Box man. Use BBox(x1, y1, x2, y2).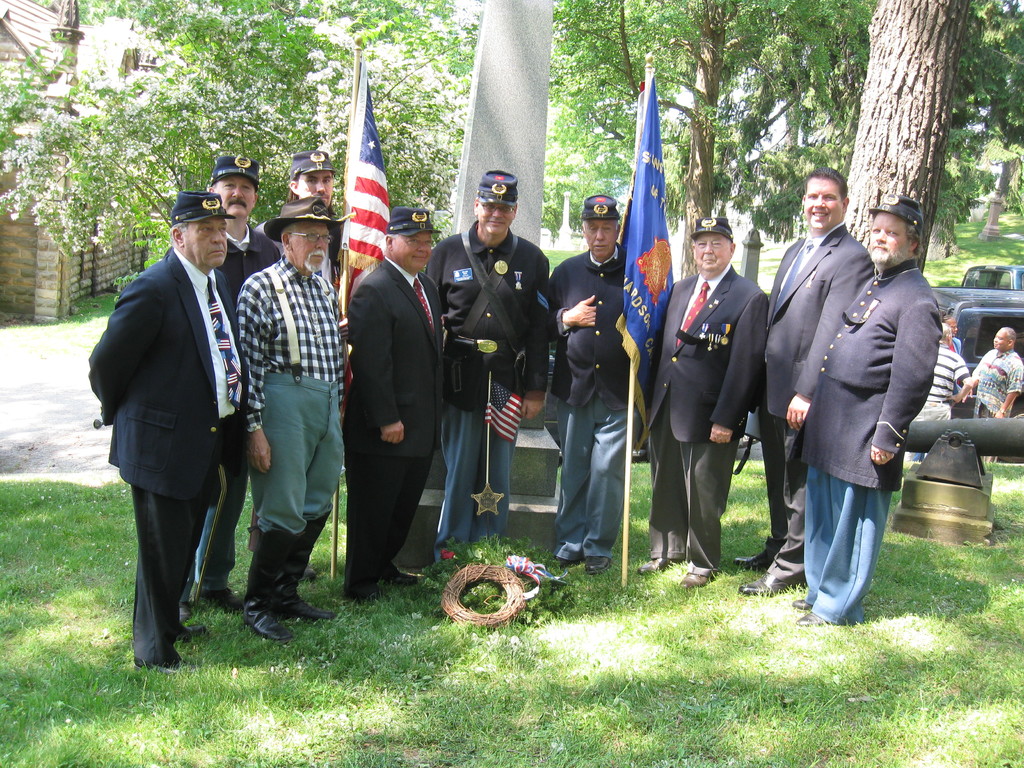
BBox(795, 189, 942, 625).
